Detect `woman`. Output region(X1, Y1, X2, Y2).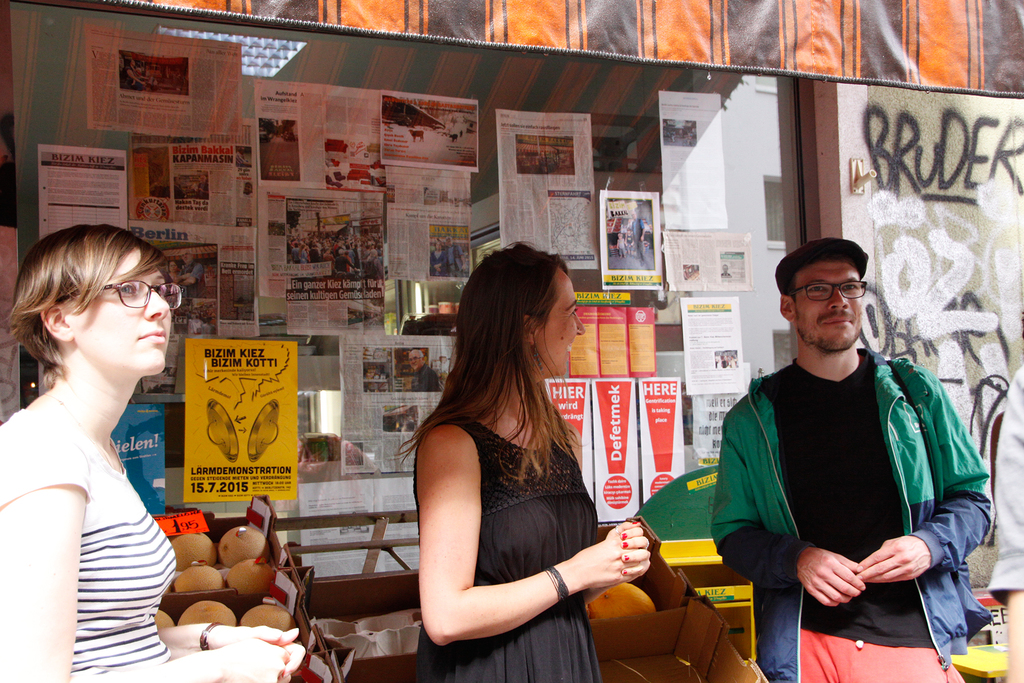
region(393, 239, 654, 682).
